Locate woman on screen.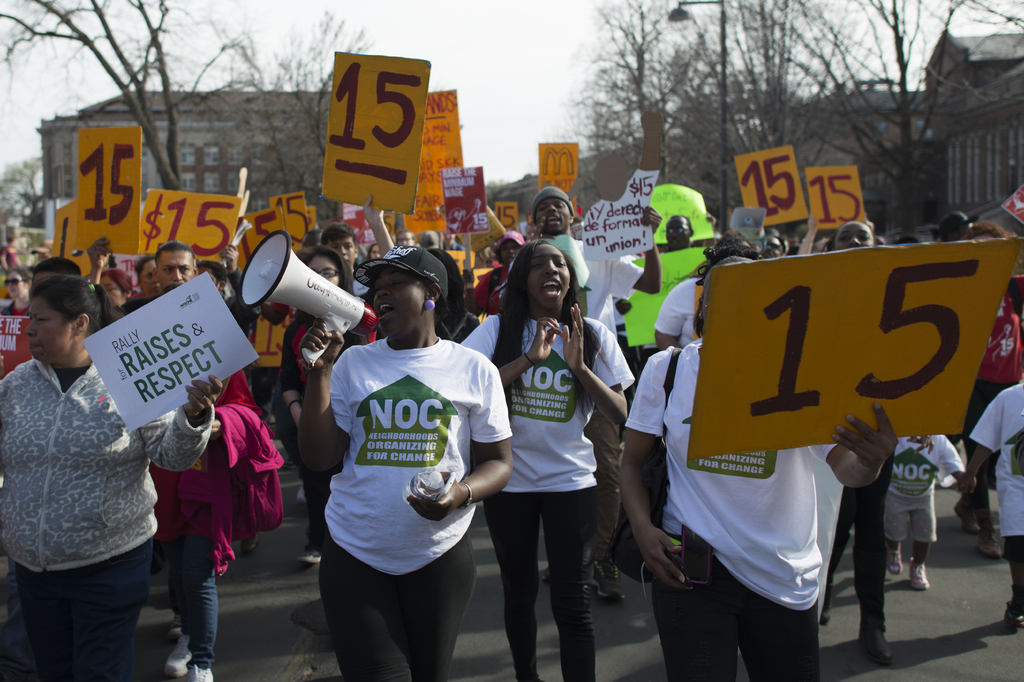
On screen at <box>652,235,757,356</box>.
